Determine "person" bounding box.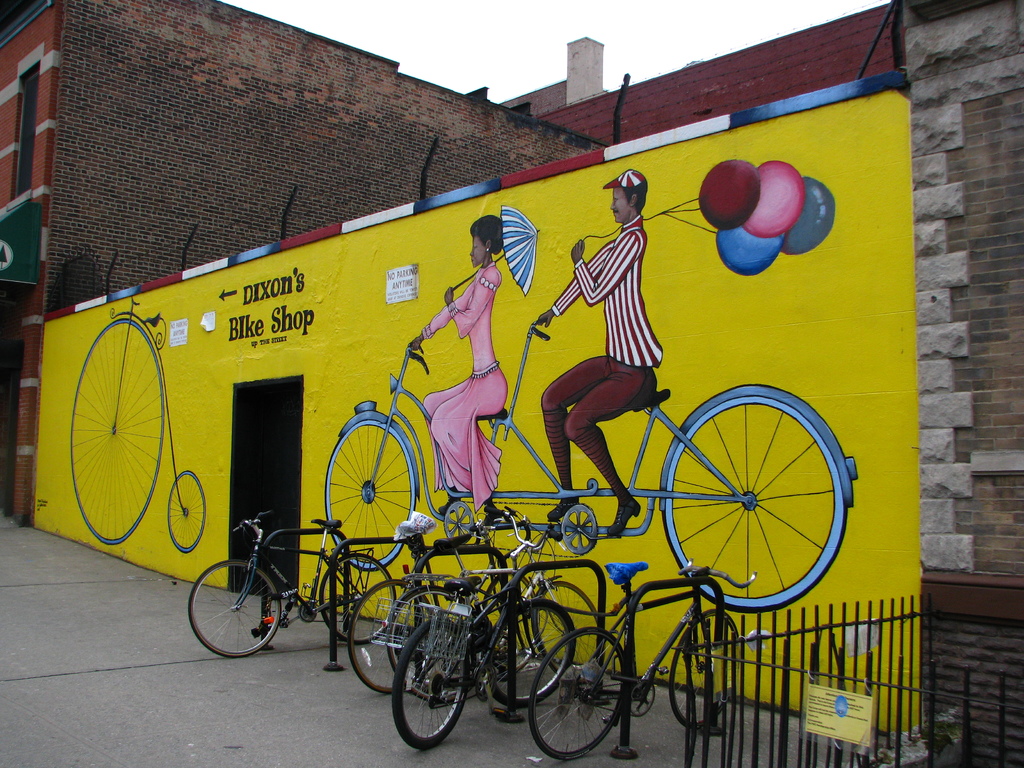
Determined: bbox(404, 216, 509, 518).
